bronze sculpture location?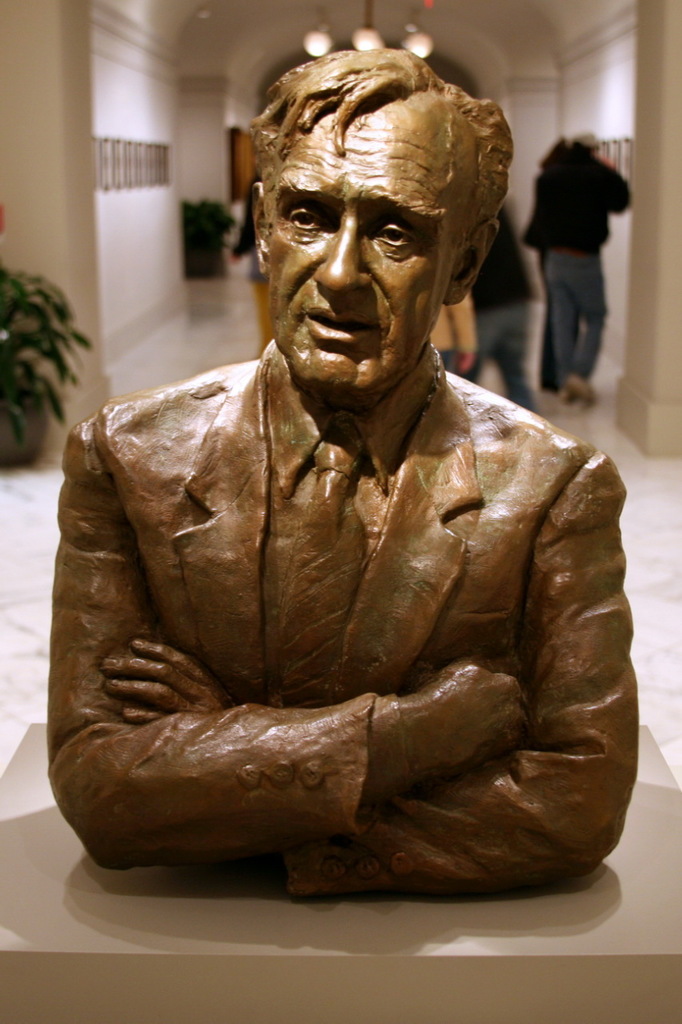
region(24, 34, 635, 902)
